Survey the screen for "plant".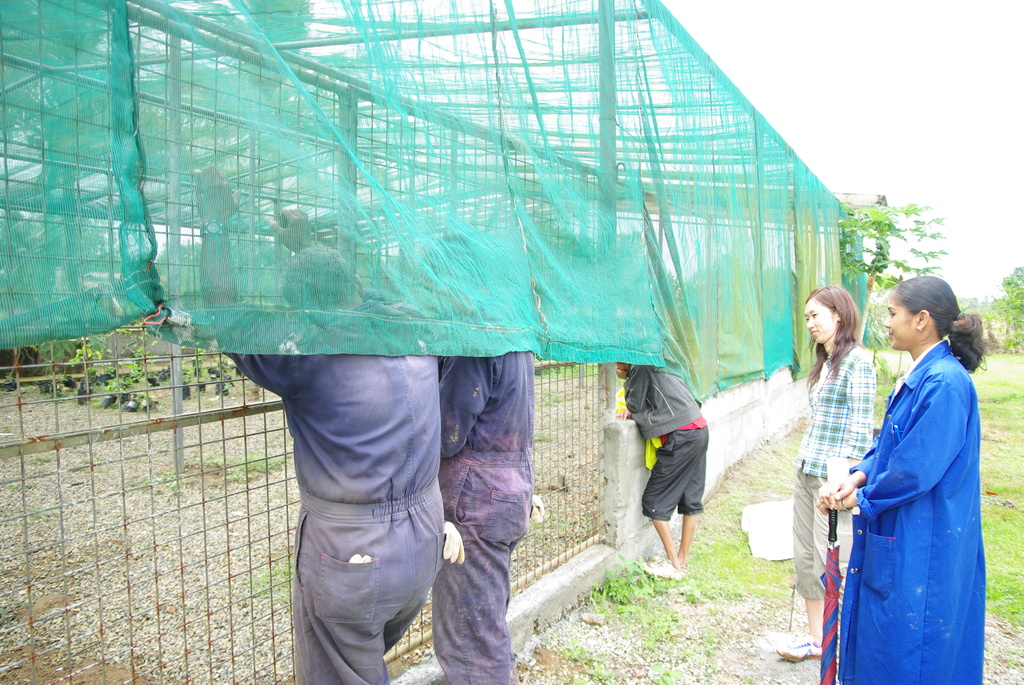
Survey found: [529, 523, 550, 555].
